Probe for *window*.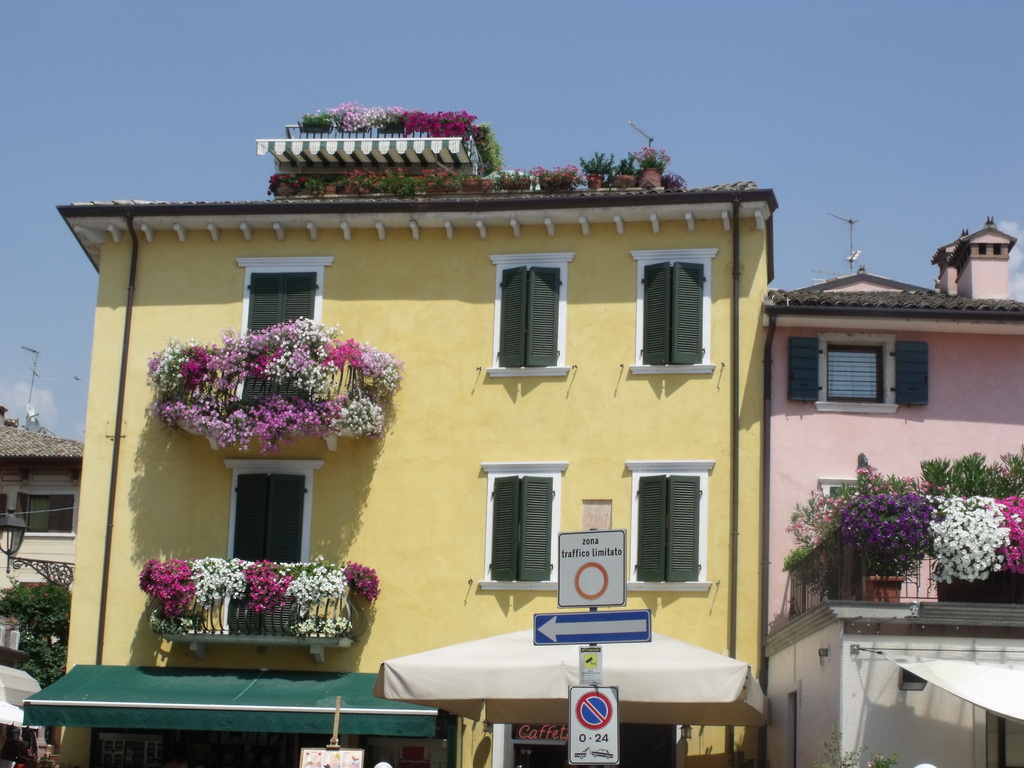
Probe result: l=639, t=257, r=703, b=365.
